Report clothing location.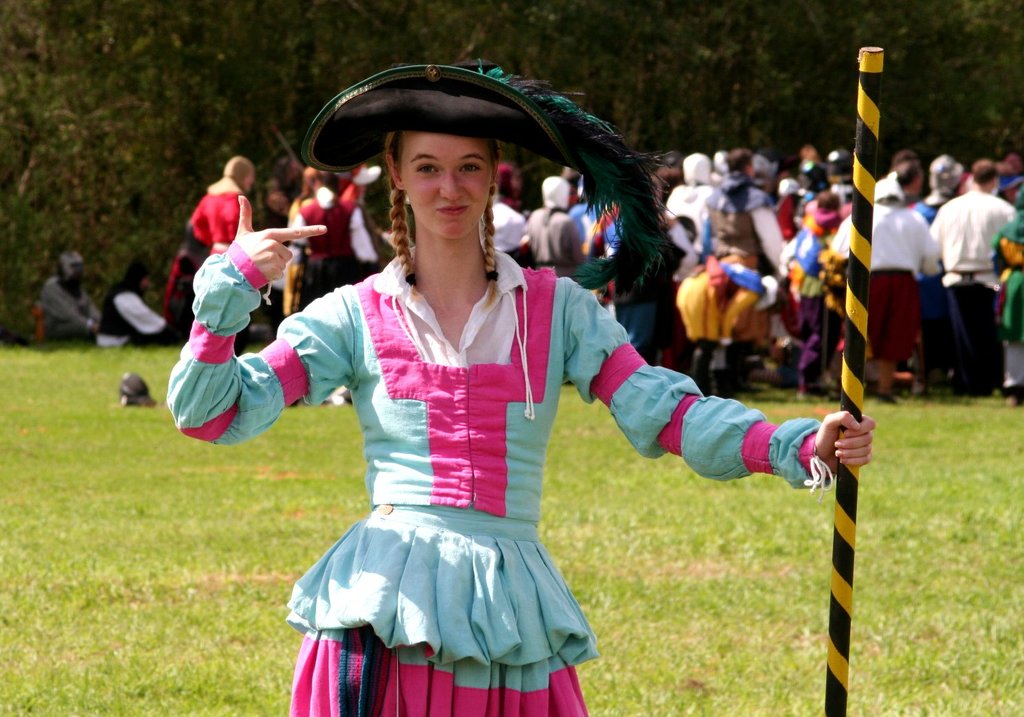
Report: l=168, t=235, r=836, b=716.
